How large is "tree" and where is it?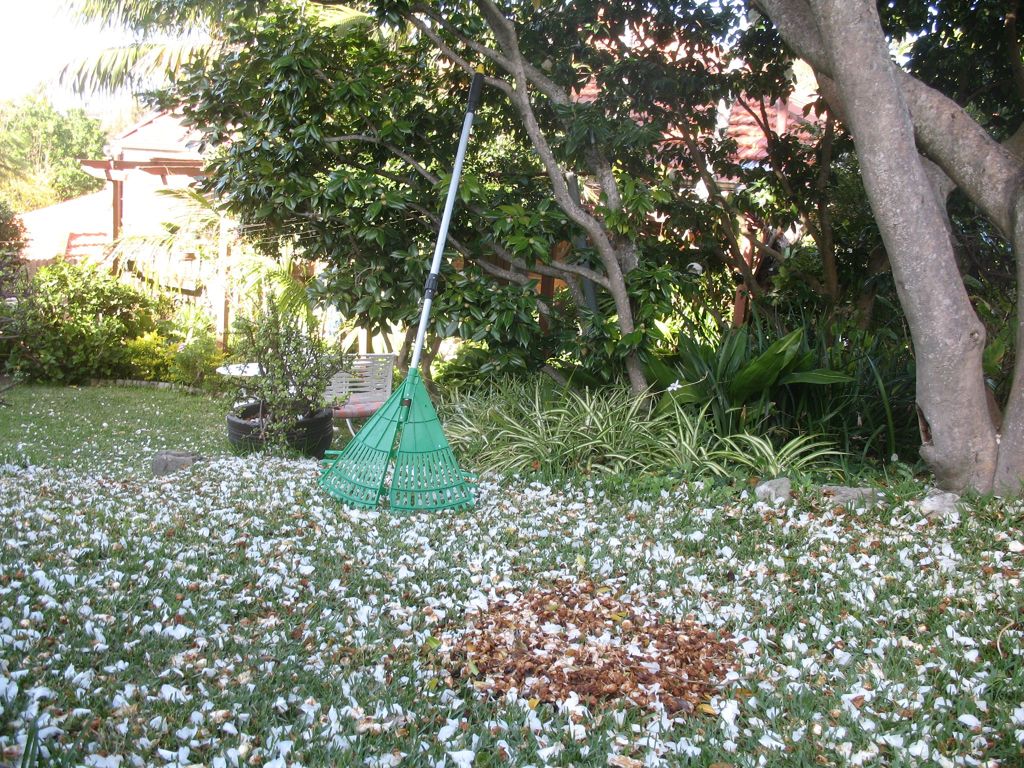
Bounding box: (left=126, top=0, right=745, bottom=407).
